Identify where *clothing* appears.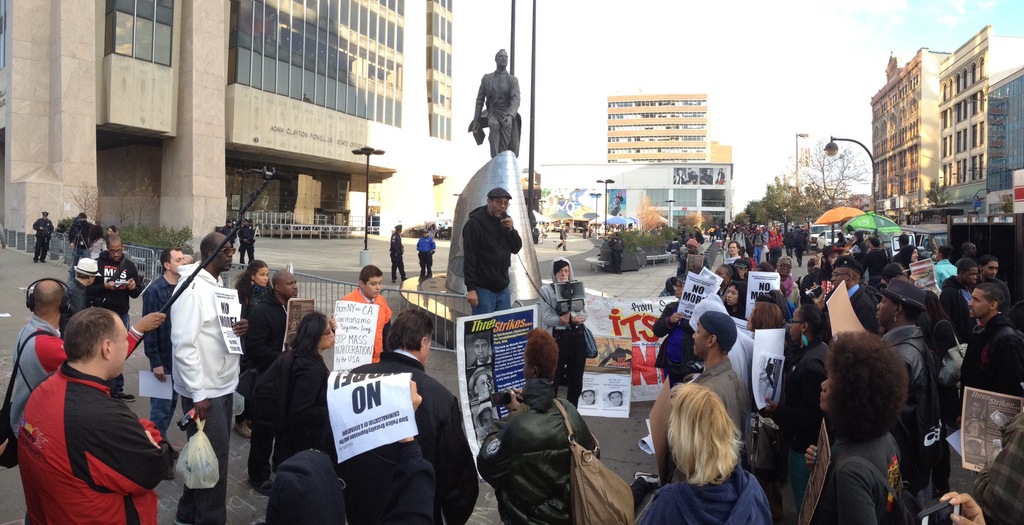
Appears at crop(650, 298, 701, 387).
